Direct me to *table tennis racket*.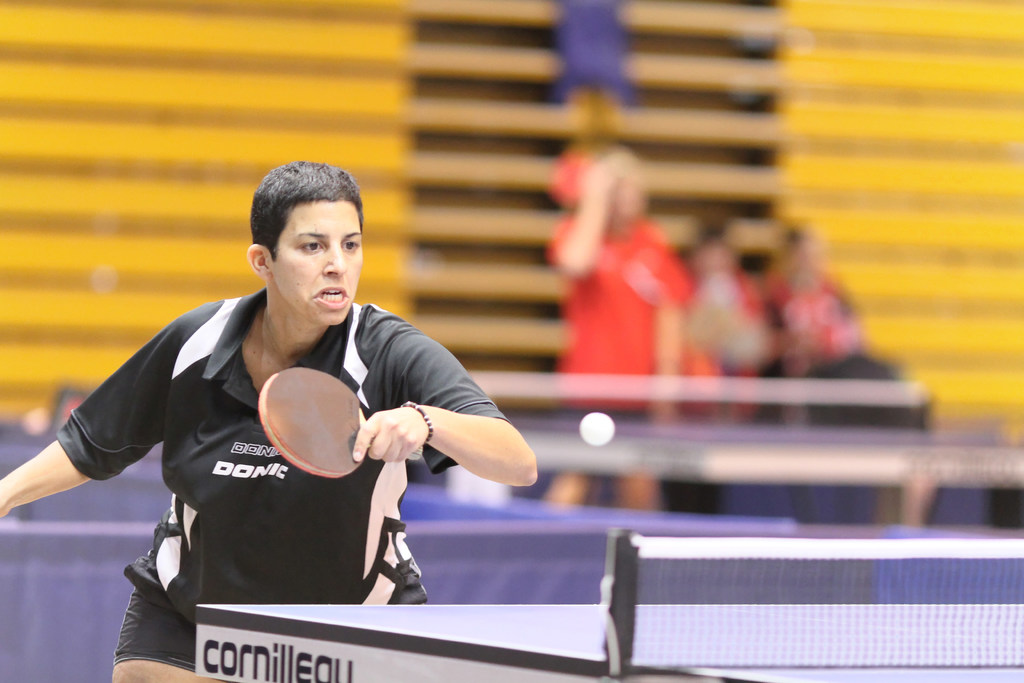
Direction: 257, 367, 424, 473.
